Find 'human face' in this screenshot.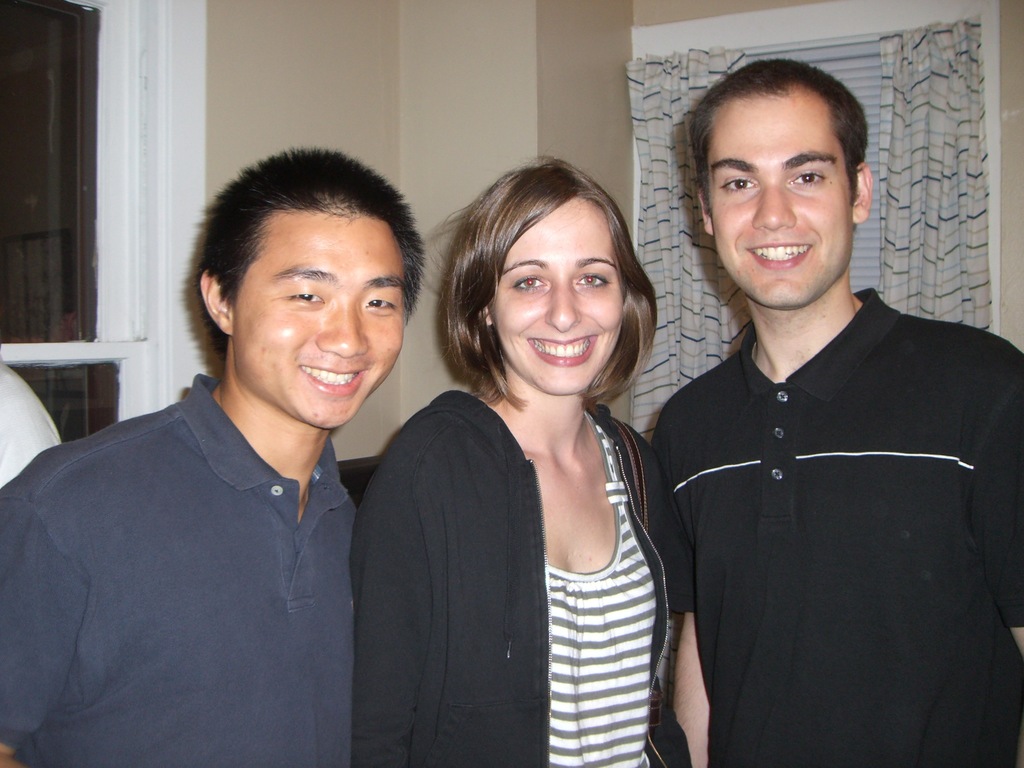
The bounding box for 'human face' is <region>699, 78, 868, 314</region>.
